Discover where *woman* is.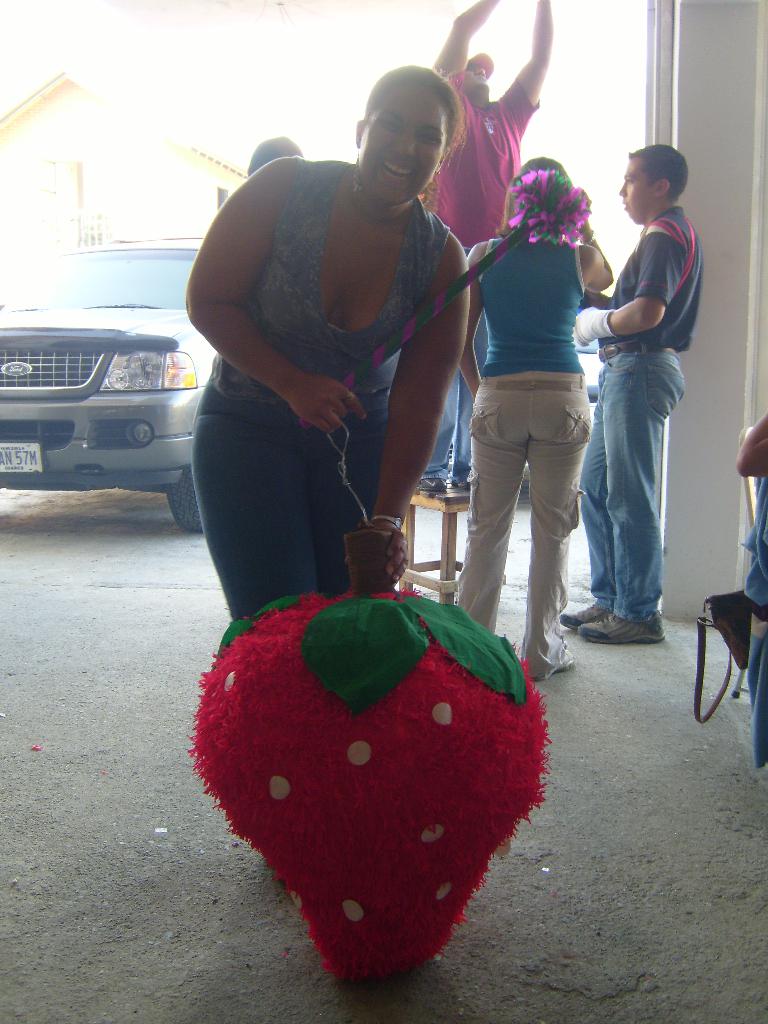
Discovered at {"left": 186, "top": 55, "right": 502, "bottom": 652}.
